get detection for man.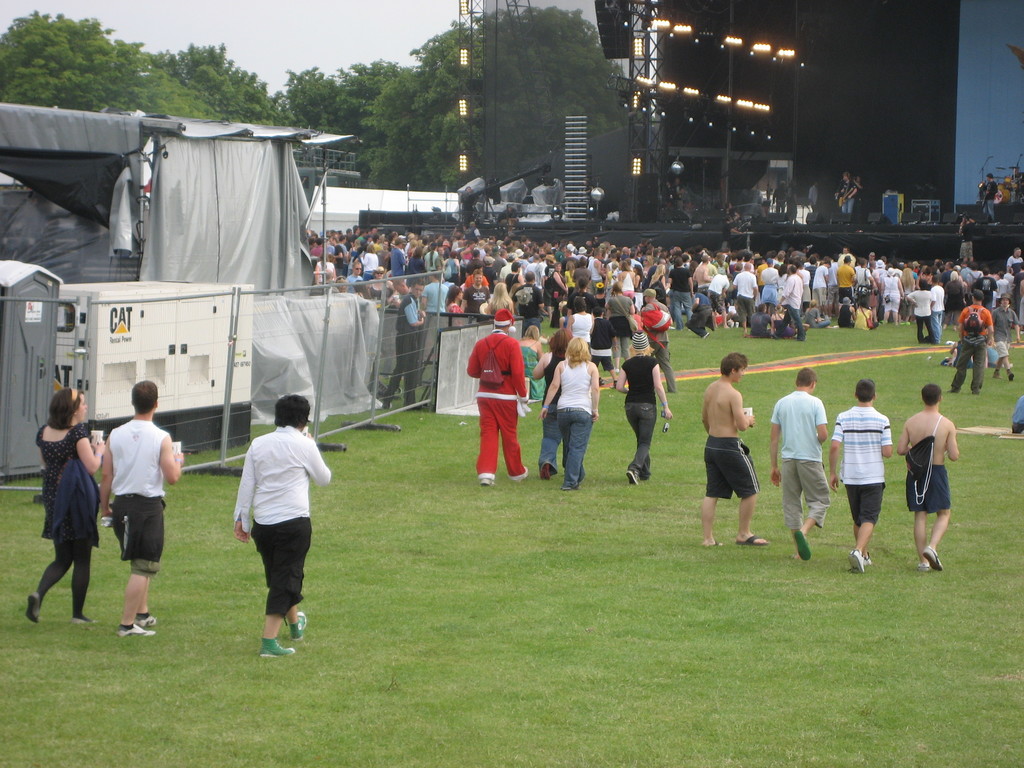
Detection: Rect(902, 281, 931, 338).
